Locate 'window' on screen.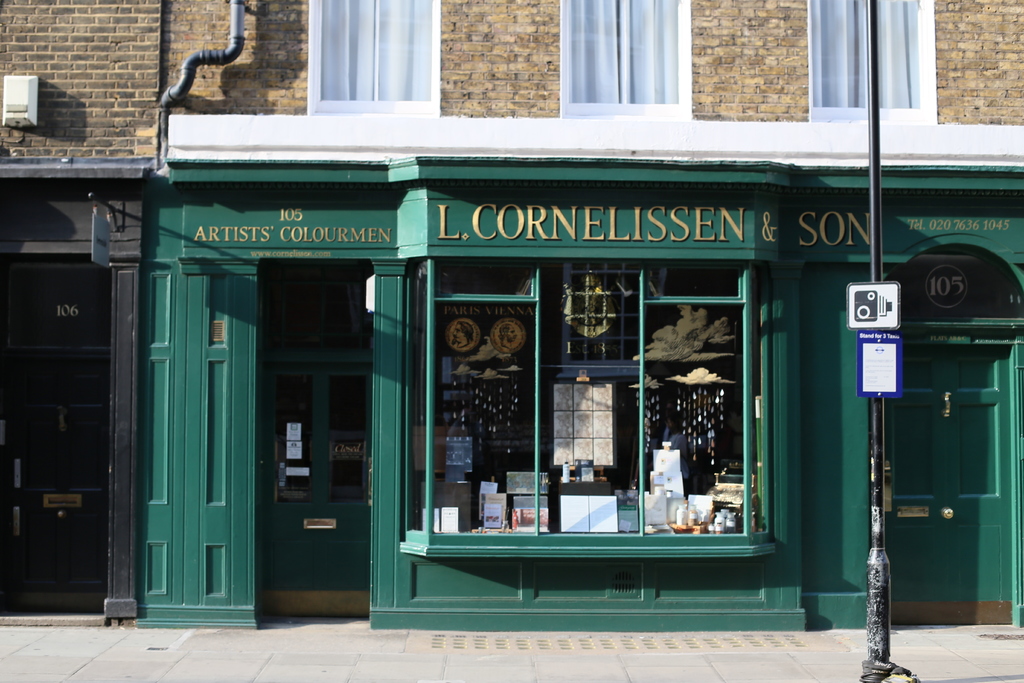
On screen at locate(808, 13, 973, 128).
